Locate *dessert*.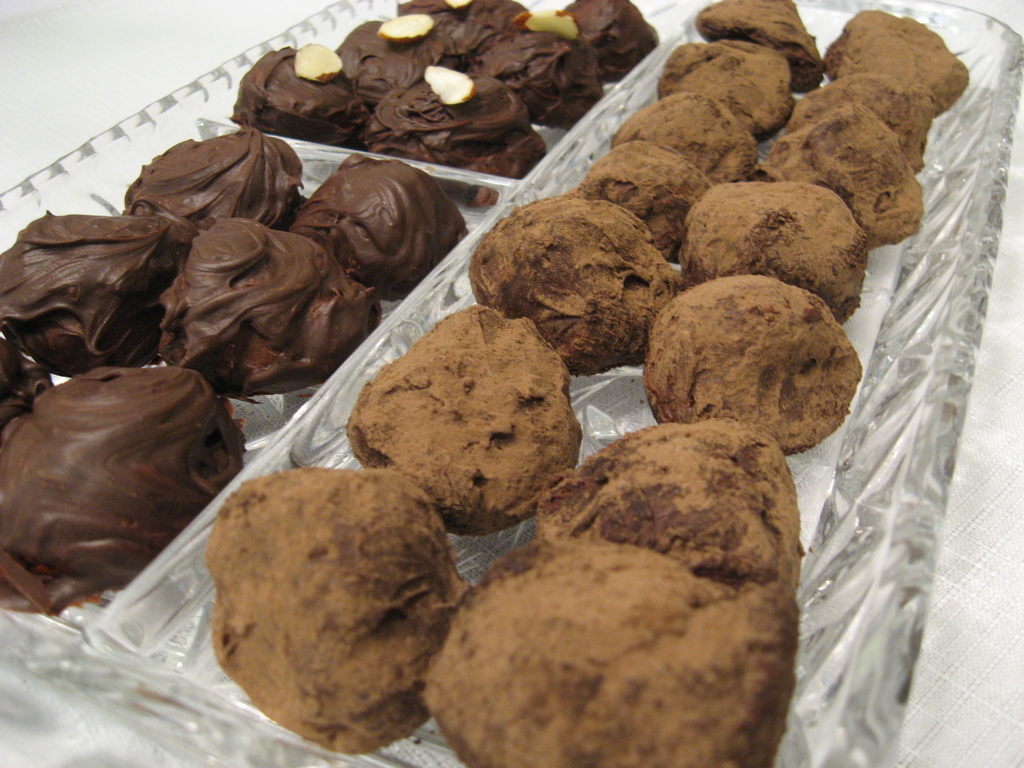
Bounding box: <box>535,0,667,80</box>.
